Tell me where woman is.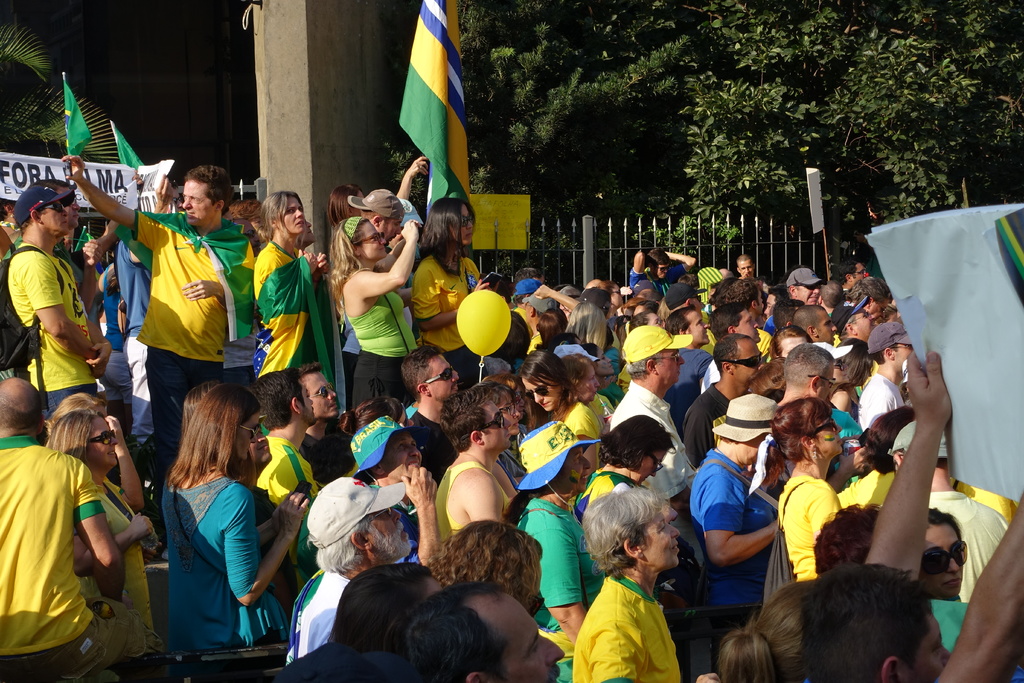
woman is at pyautogui.locateOnScreen(518, 342, 602, 479).
